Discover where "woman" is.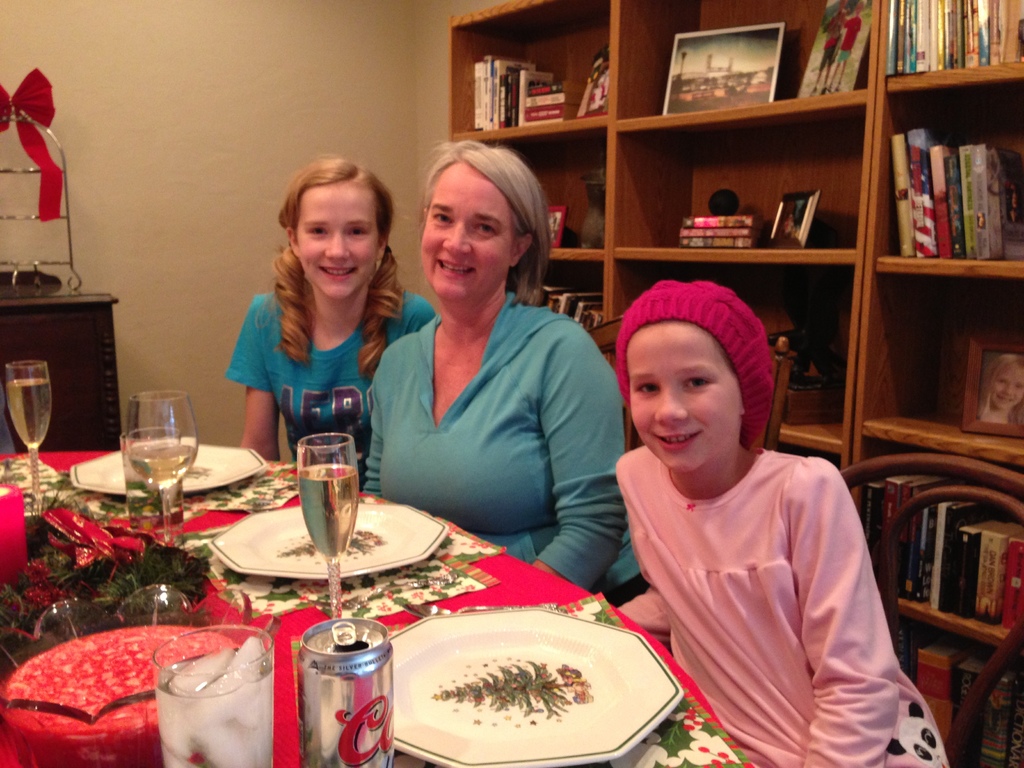
Discovered at [348,147,611,589].
